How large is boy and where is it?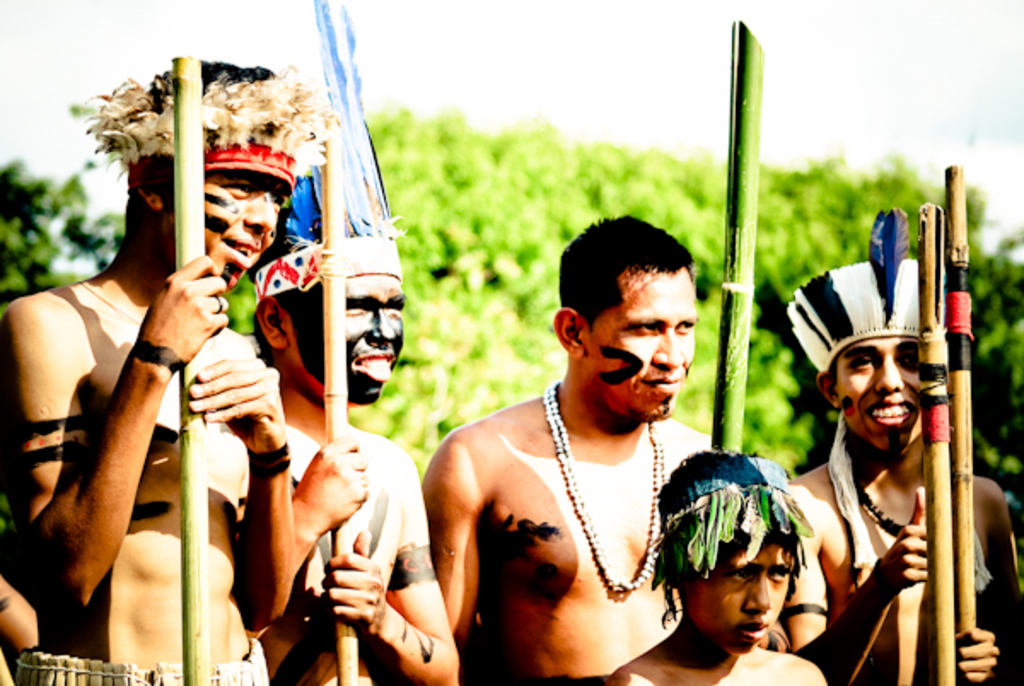
Bounding box: region(637, 454, 858, 685).
